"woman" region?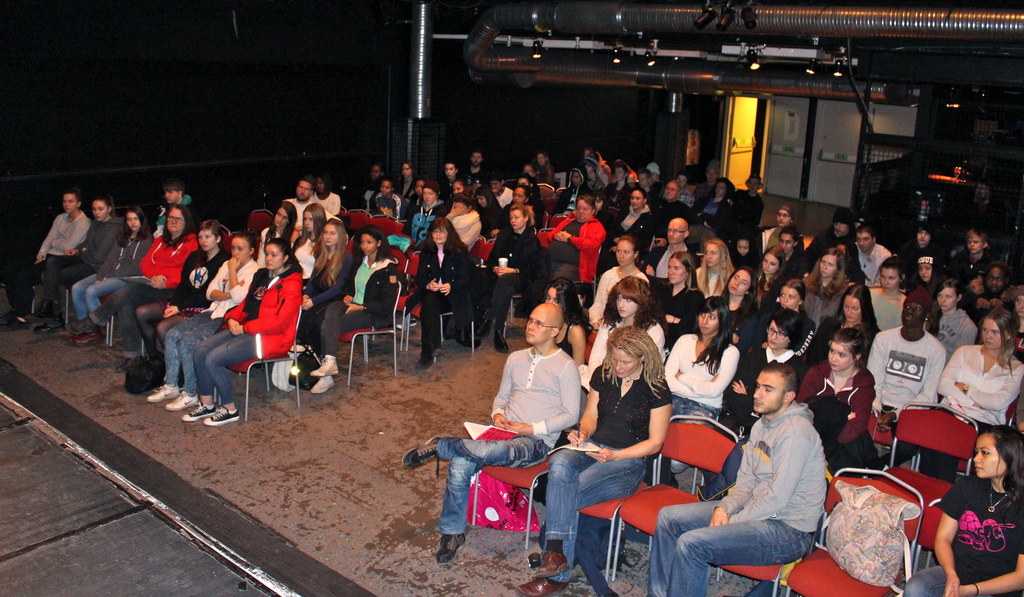
{"x1": 904, "y1": 421, "x2": 1023, "y2": 596}
